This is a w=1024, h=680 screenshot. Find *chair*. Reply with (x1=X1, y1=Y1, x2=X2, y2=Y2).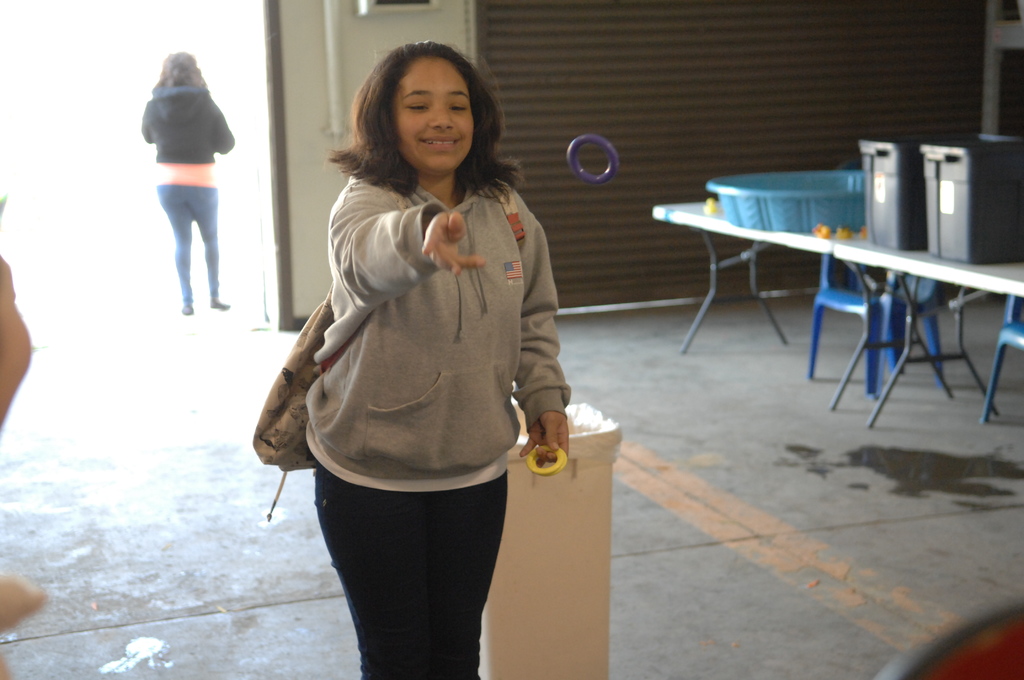
(x1=981, y1=295, x2=1023, y2=421).
